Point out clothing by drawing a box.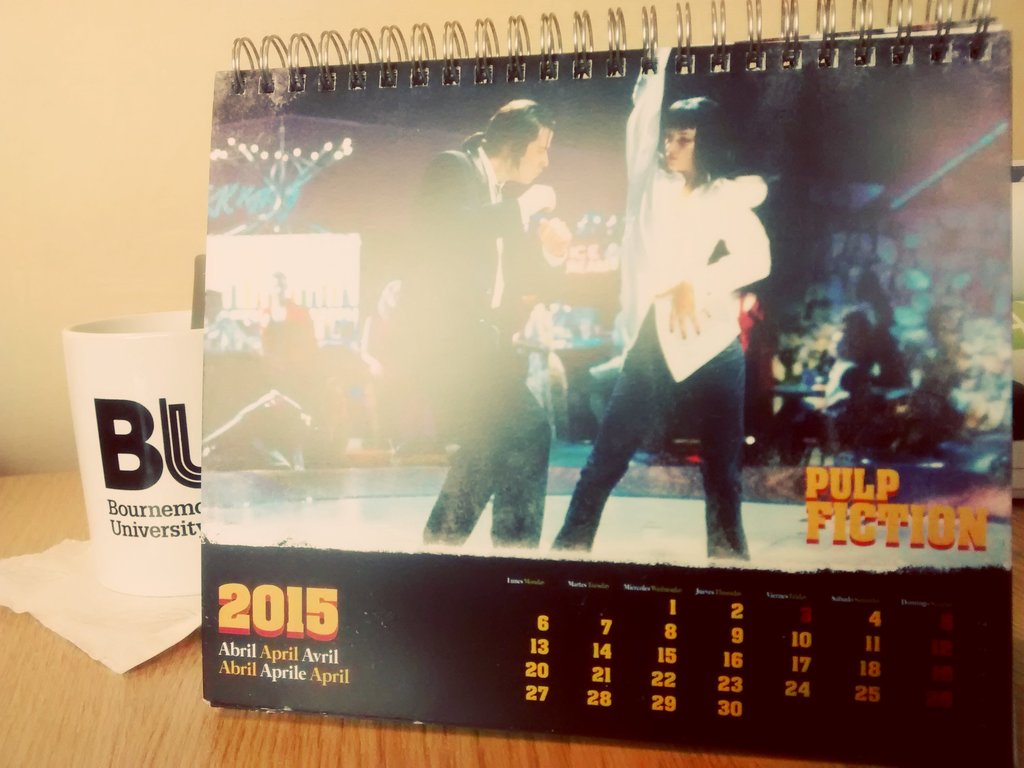
l=404, t=141, r=568, b=546.
